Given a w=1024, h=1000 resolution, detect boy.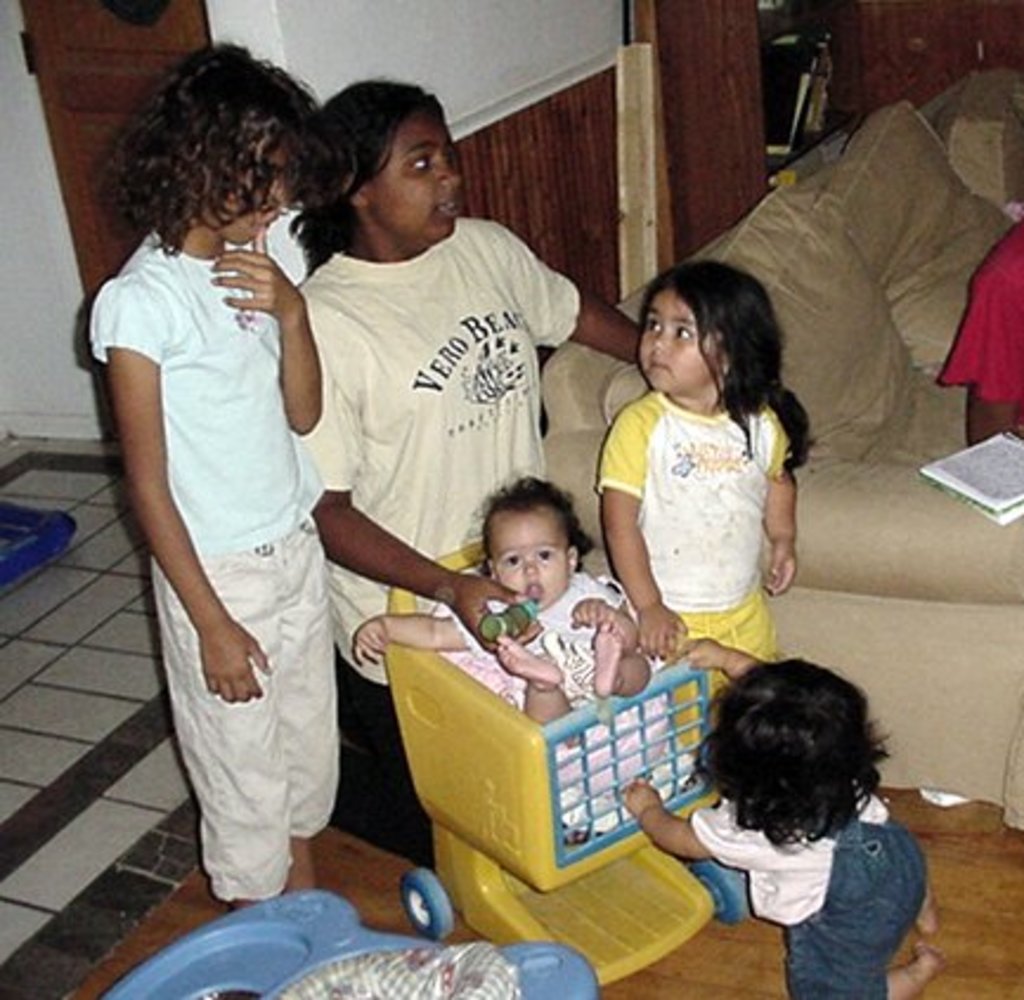
(x1=622, y1=652, x2=939, y2=986).
